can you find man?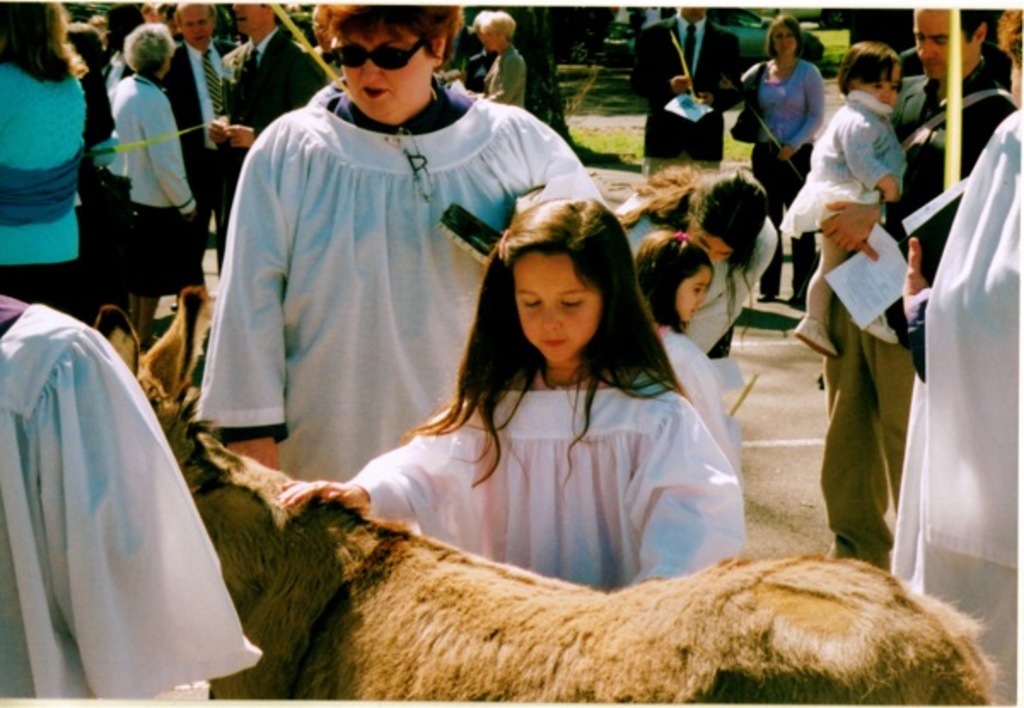
Yes, bounding box: crop(823, 0, 1015, 568).
